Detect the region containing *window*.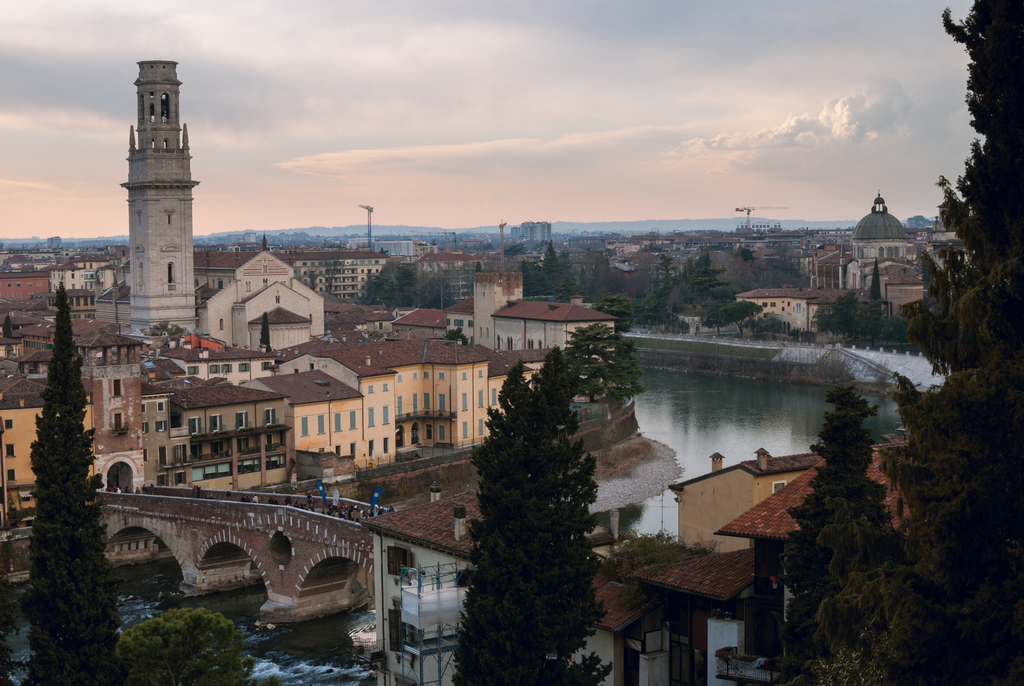
pyautogui.locateOnScreen(368, 405, 376, 430).
